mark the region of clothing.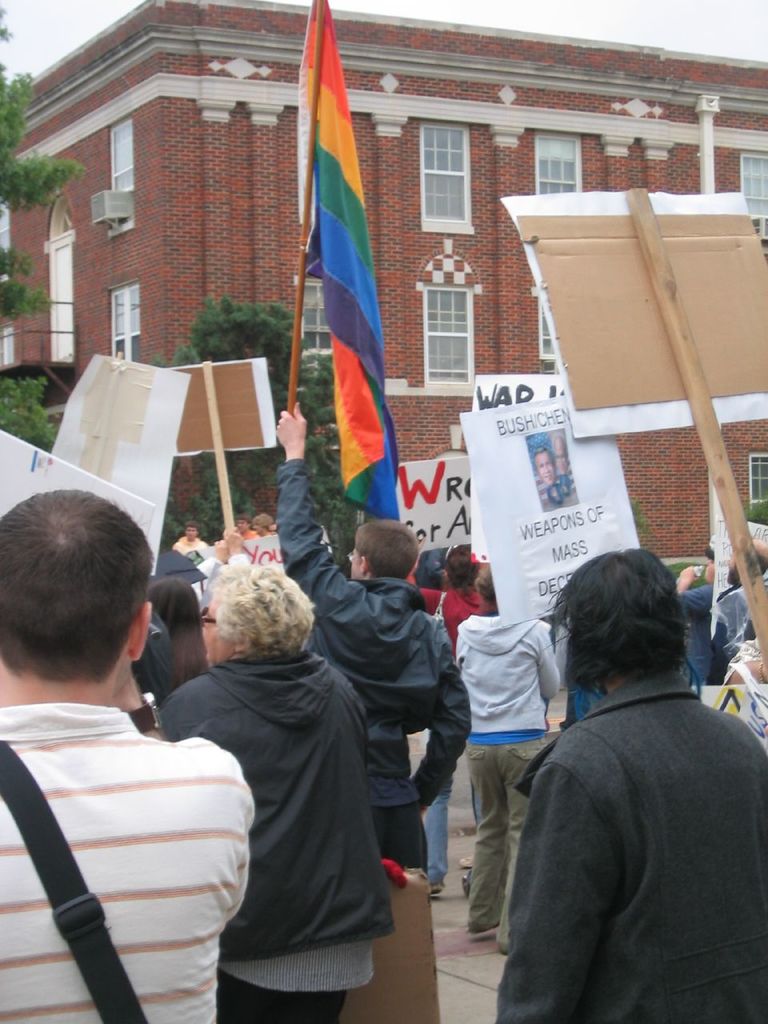
Region: select_region(672, 583, 714, 689).
